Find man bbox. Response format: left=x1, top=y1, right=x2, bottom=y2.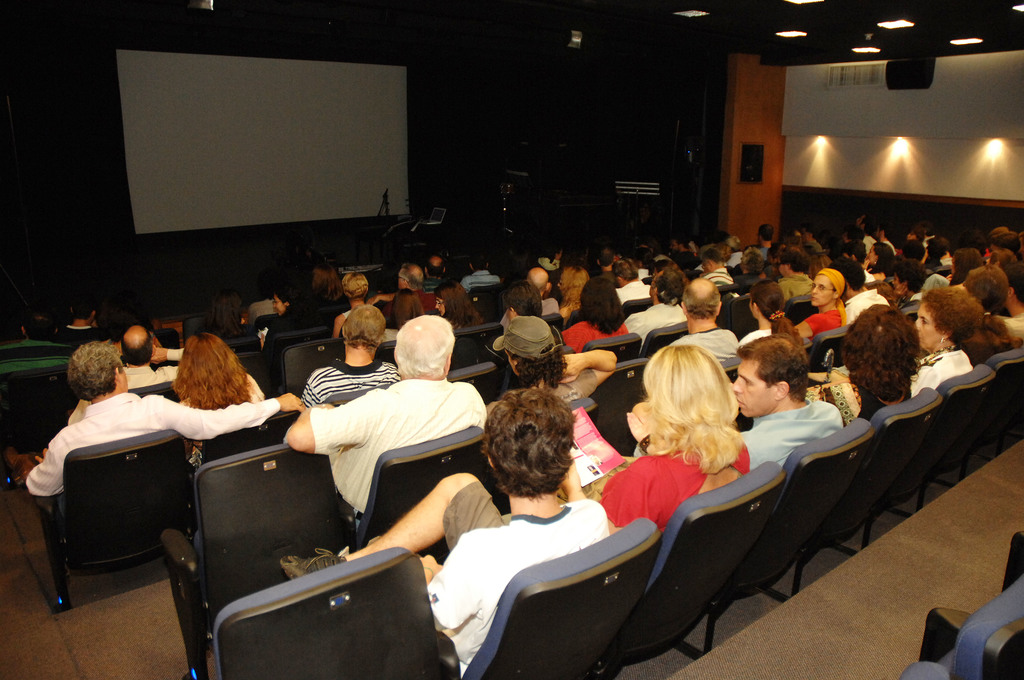
left=1000, top=262, right=1023, bottom=337.
